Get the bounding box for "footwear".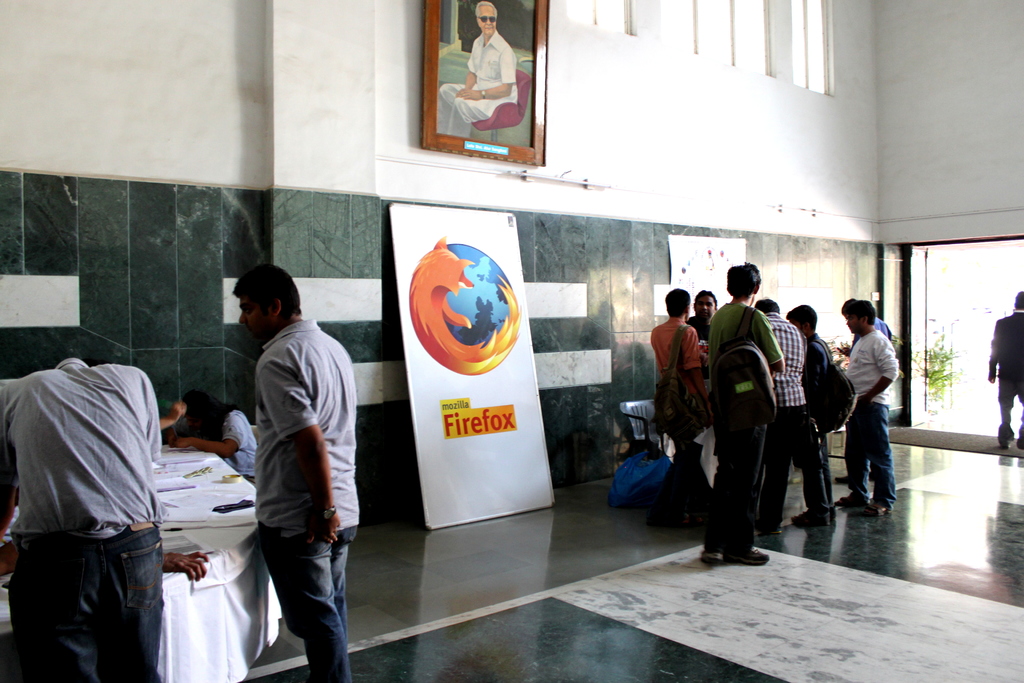
rect(838, 483, 868, 509).
